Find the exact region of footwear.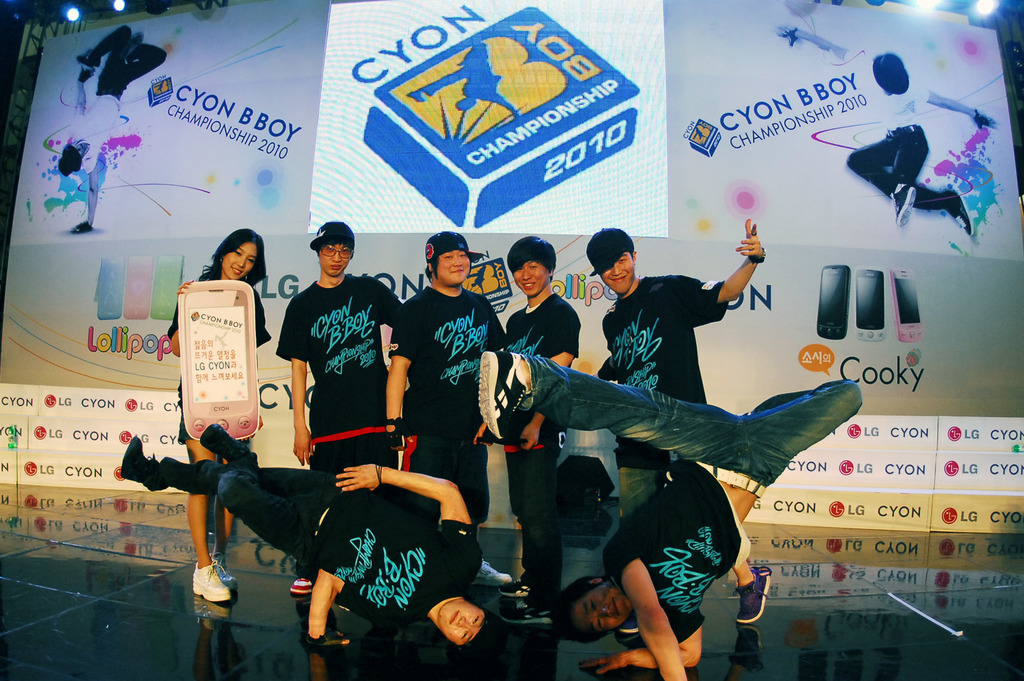
Exact region: 500,595,554,621.
